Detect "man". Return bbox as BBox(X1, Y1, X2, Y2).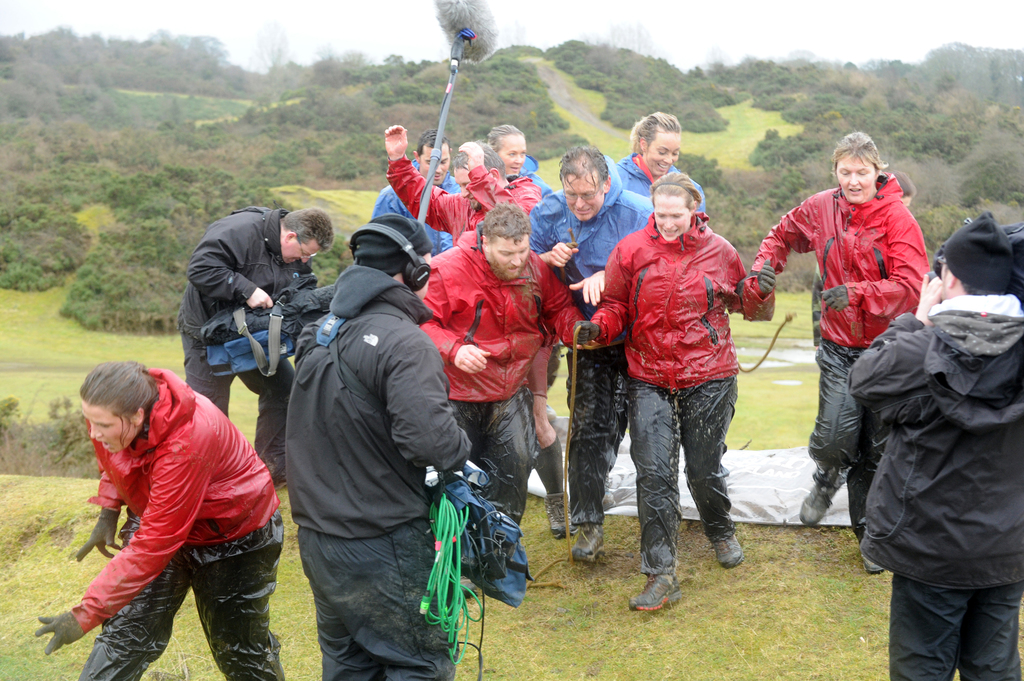
BBox(285, 211, 475, 680).
